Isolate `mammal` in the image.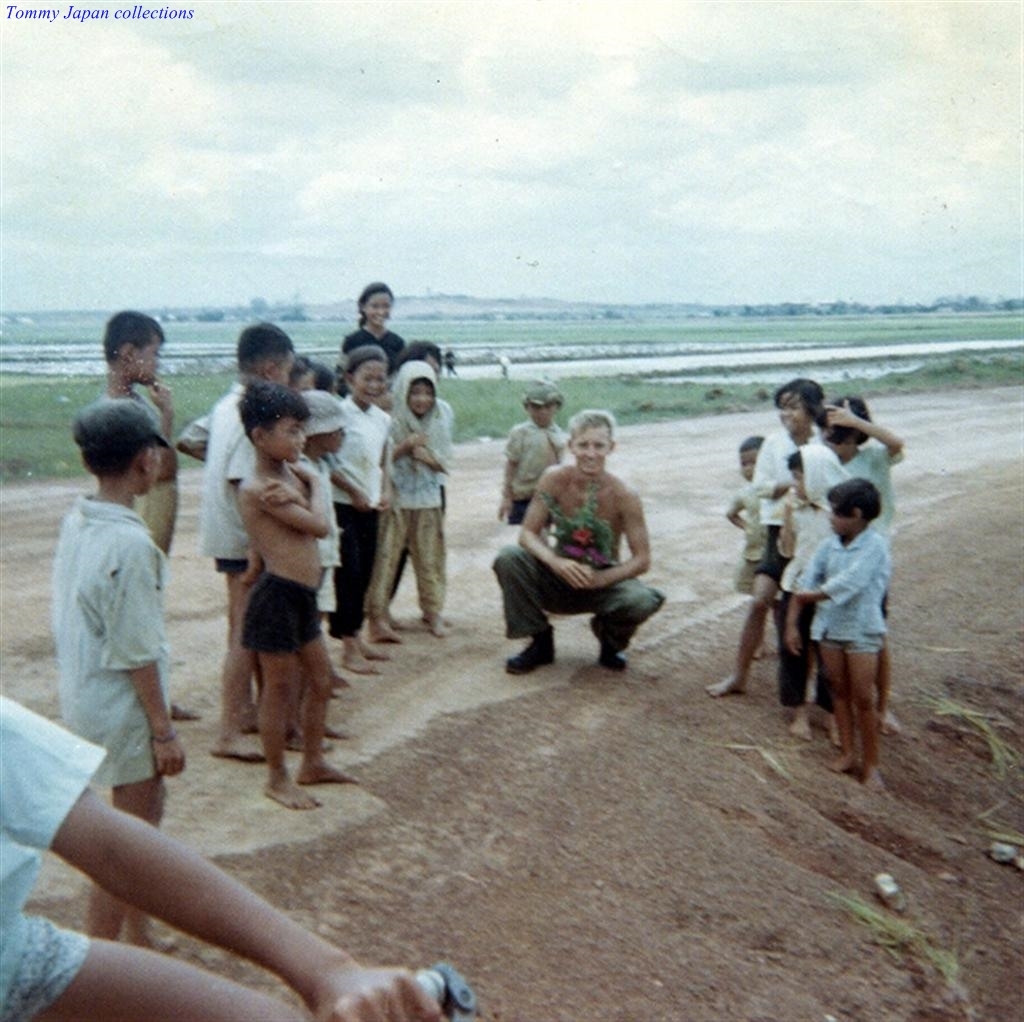
Isolated region: bbox=[237, 378, 361, 809].
